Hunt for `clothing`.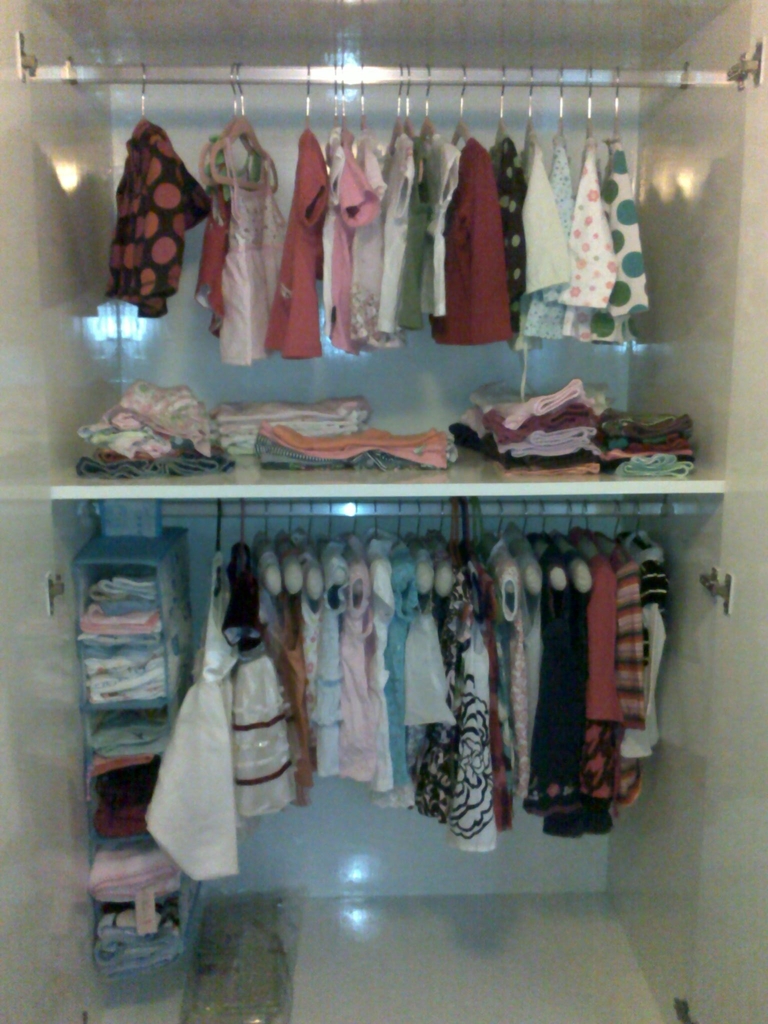
Hunted down at x1=563, y1=152, x2=618, y2=328.
